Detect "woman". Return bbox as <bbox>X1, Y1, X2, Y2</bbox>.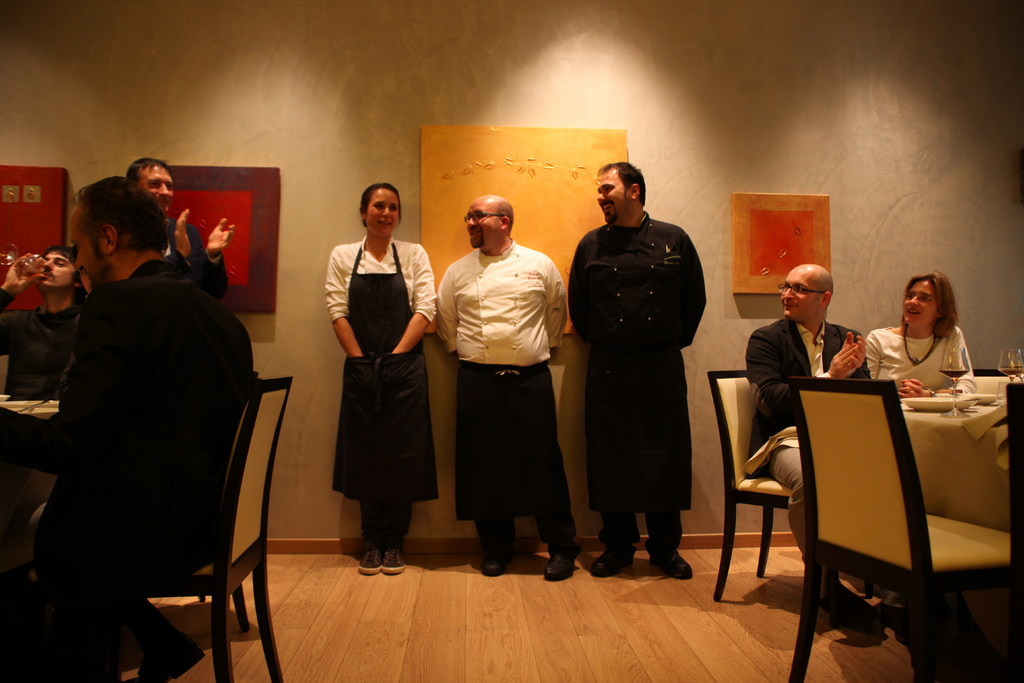
<bbox>866, 274, 980, 399</bbox>.
